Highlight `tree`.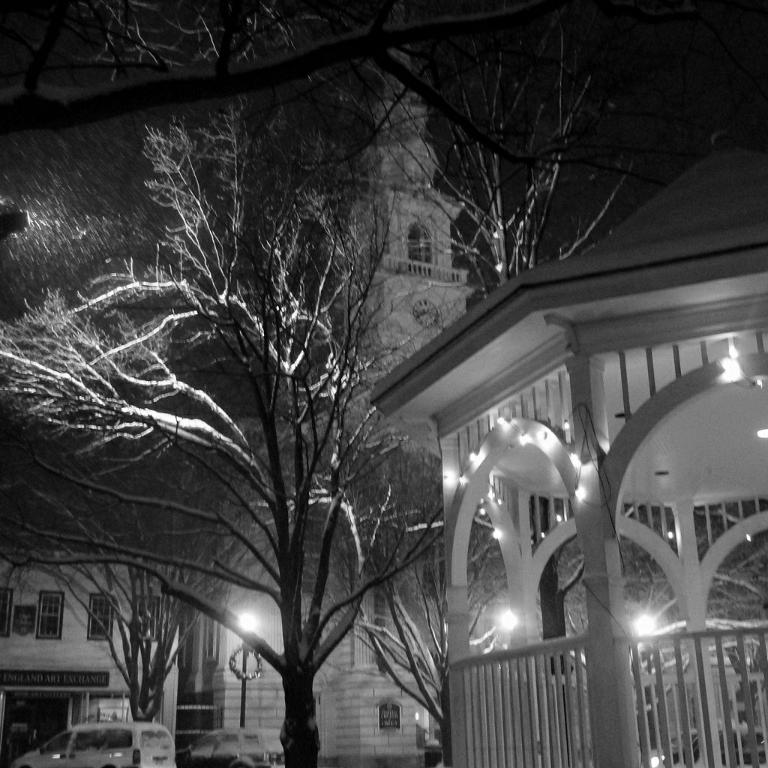
Highlighted region: bbox=(408, 6, 680, 272).
